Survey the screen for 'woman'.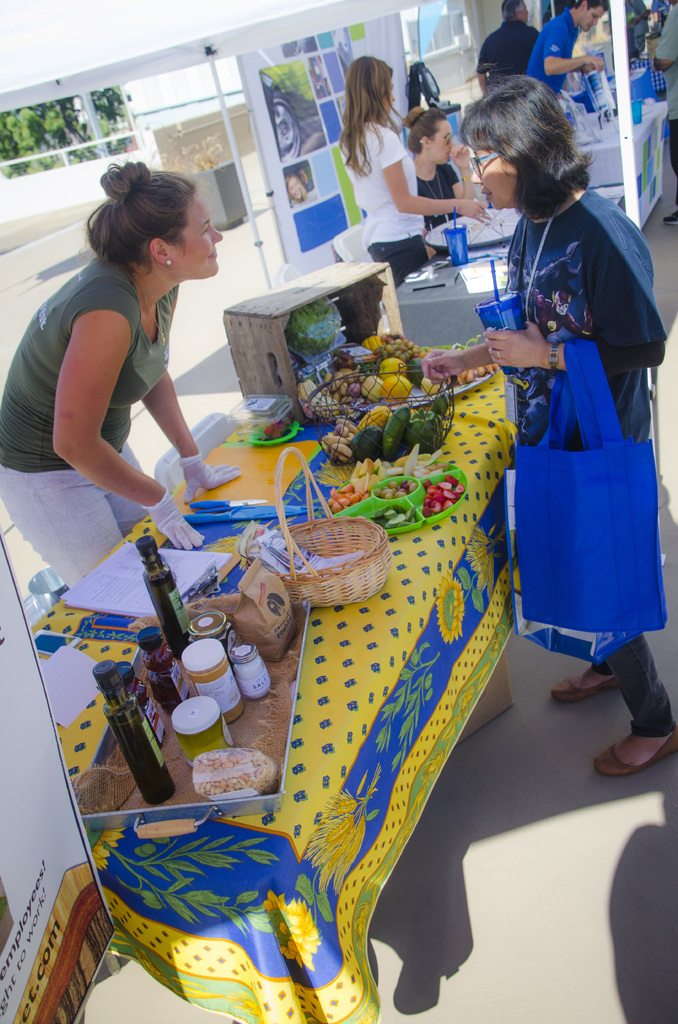
Survey found: (0,161,227,582).
